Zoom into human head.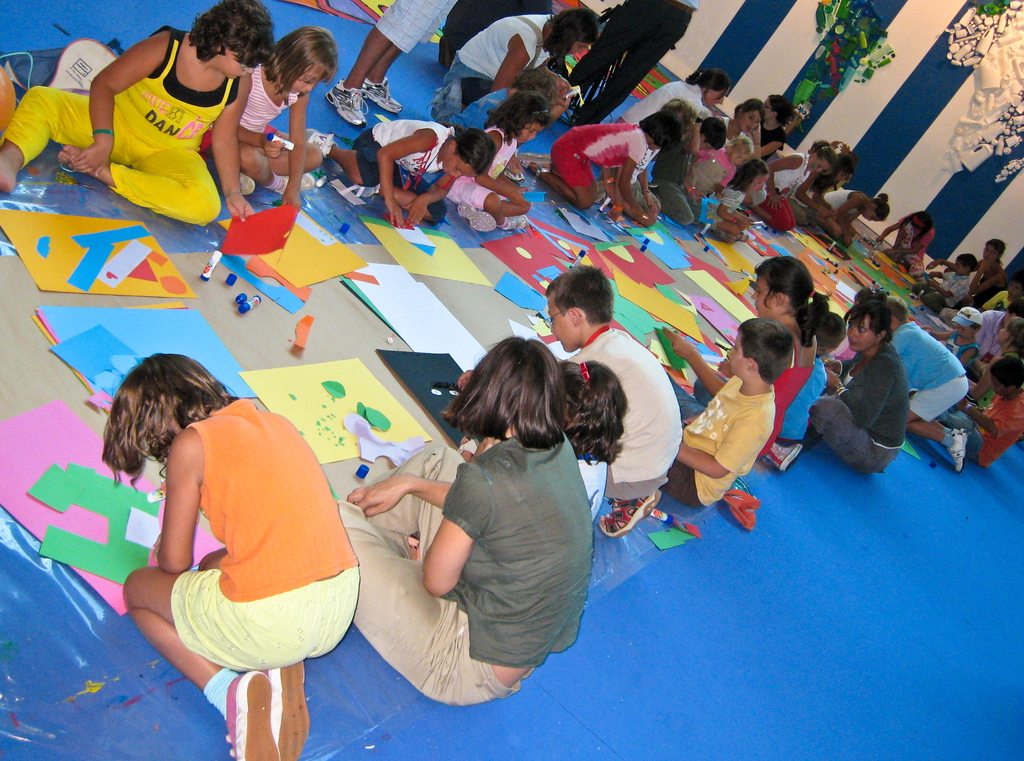
Zoom target: Rect(888, 300, 913, 331).
